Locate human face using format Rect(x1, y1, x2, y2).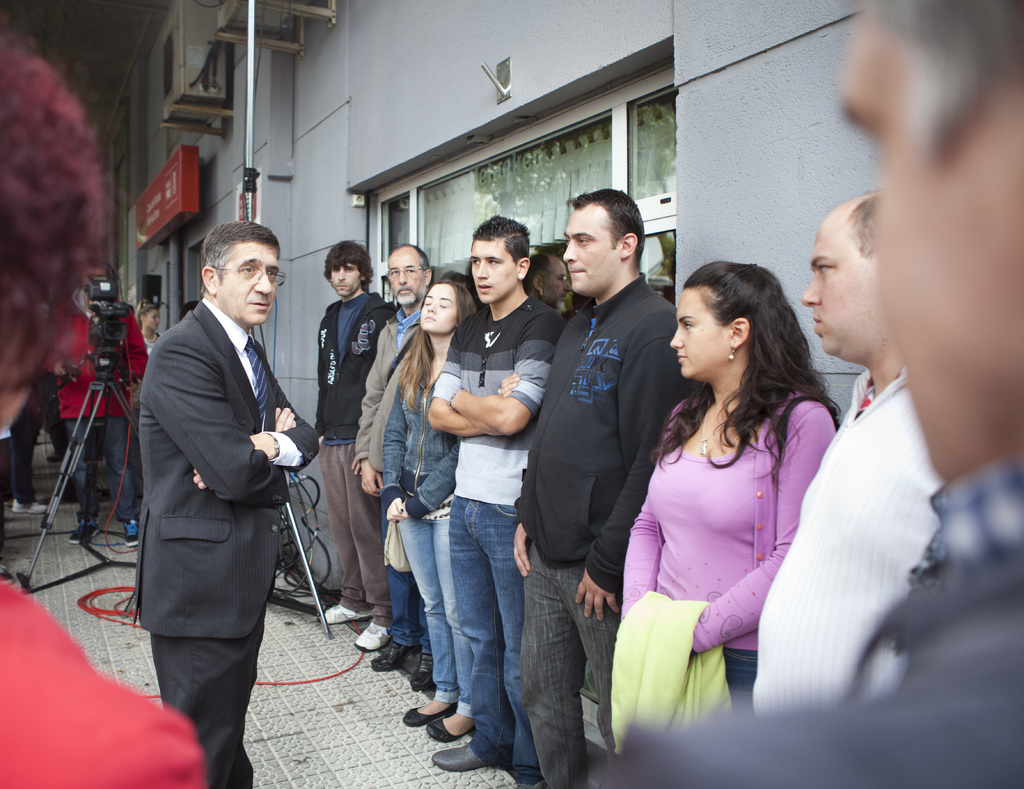
Rect(332, 257, 363, 295).
